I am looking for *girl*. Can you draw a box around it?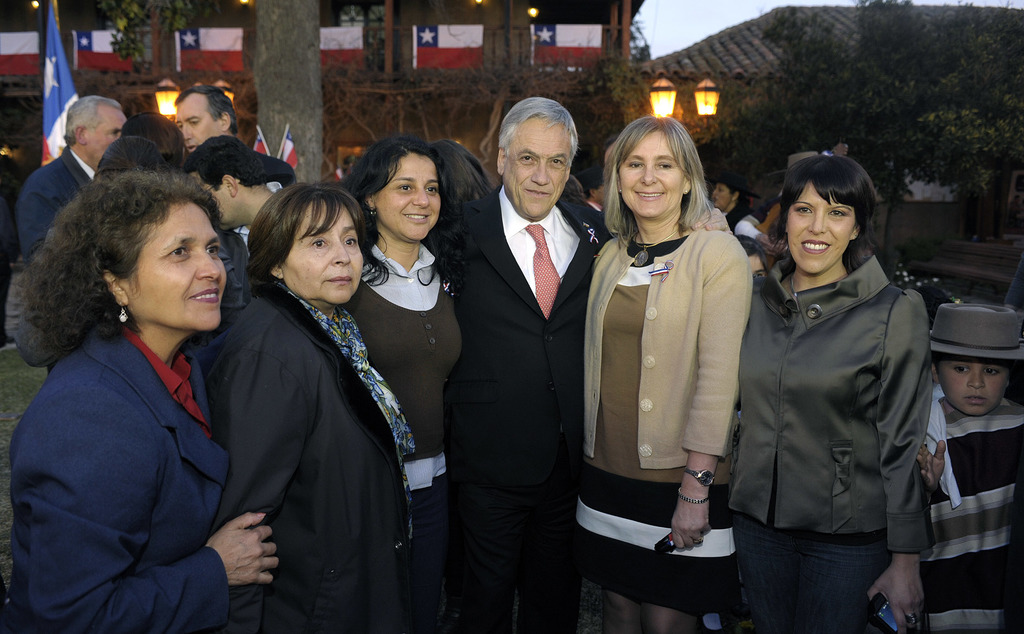
Sure, the bounding box is {"x1": 334, "y1": 126, "x2": 469, "y2": 546}.
